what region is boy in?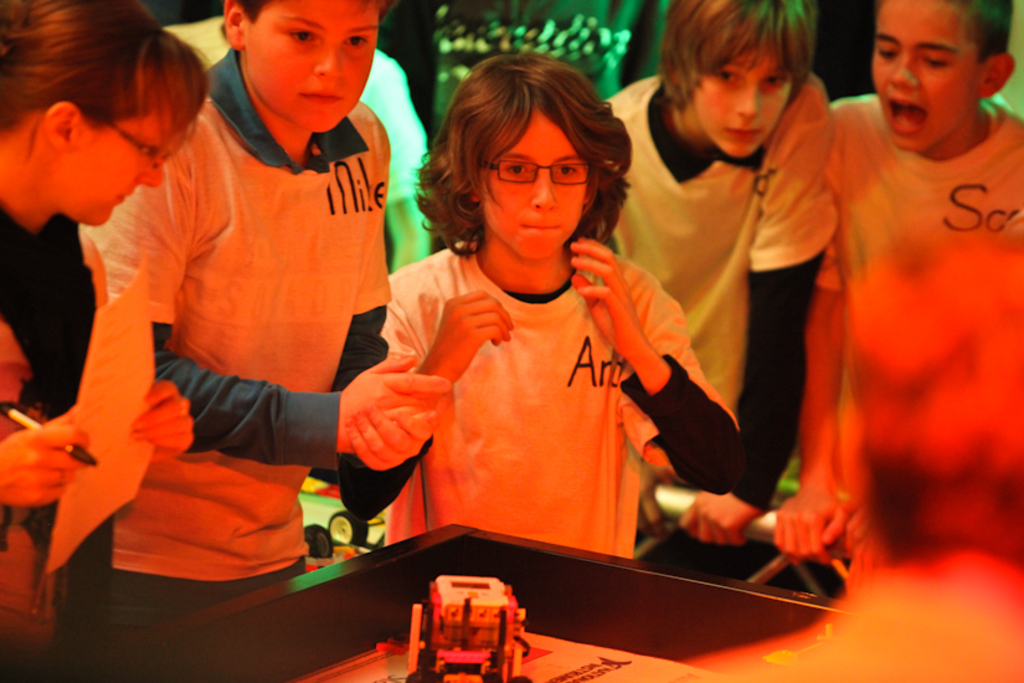
Rect(598, 1, 847, 541).
